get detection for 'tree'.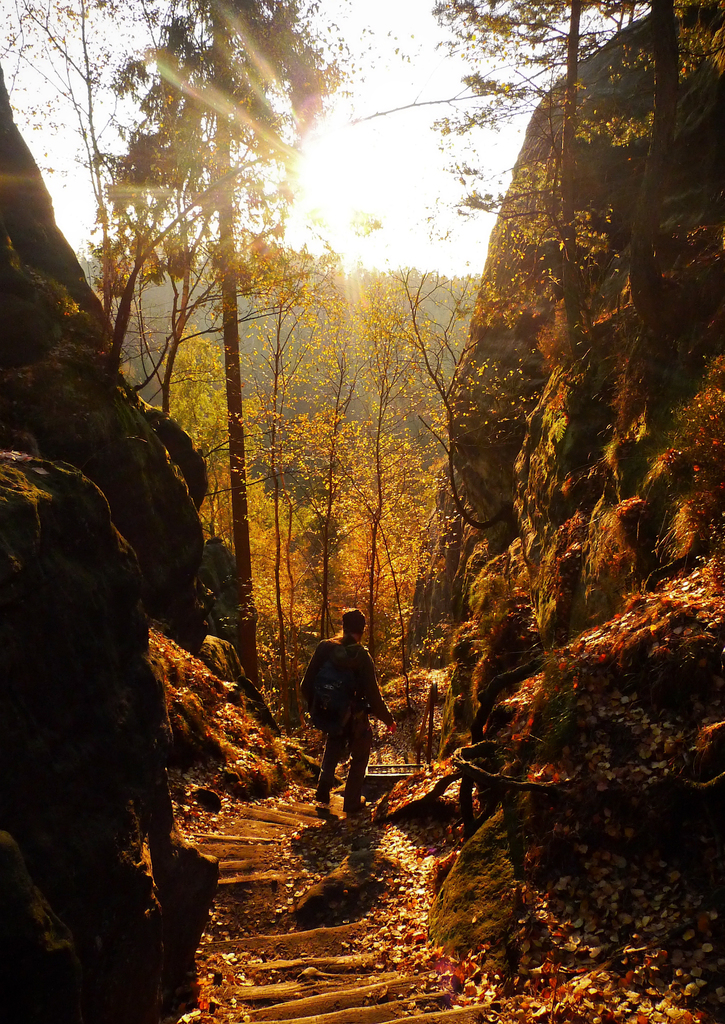
Detection: 81:0:344:684.
